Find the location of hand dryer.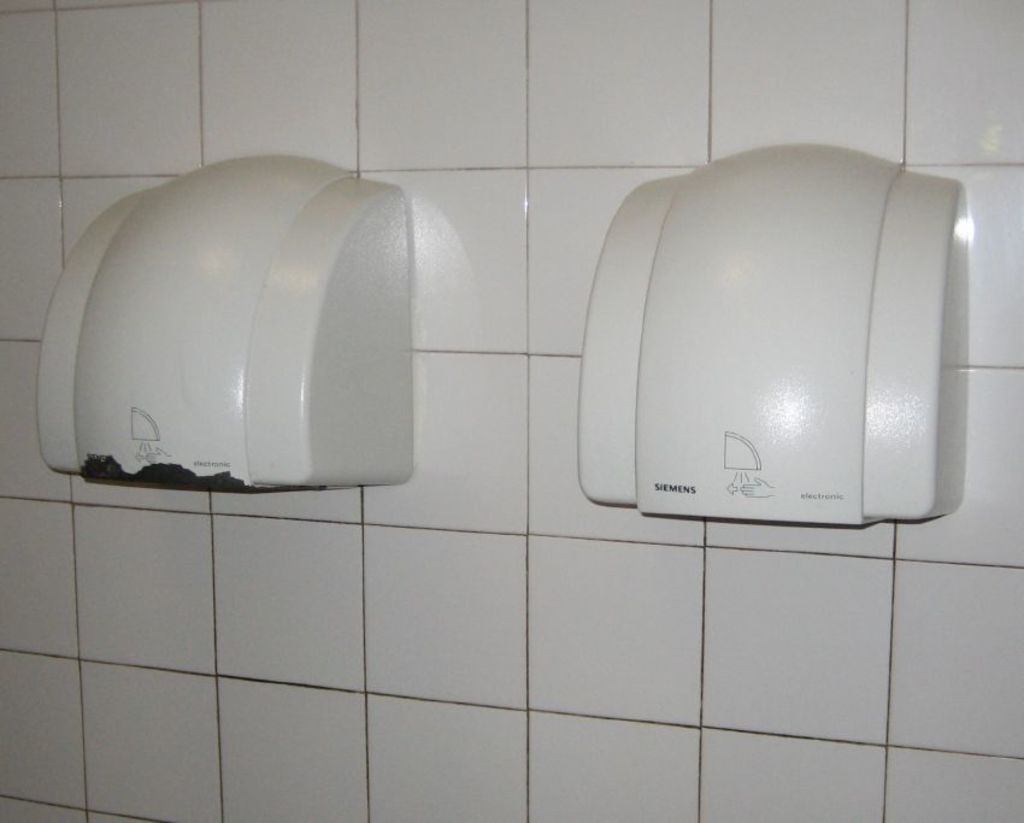
Location: bbox=[33, 151, 411, 487].
